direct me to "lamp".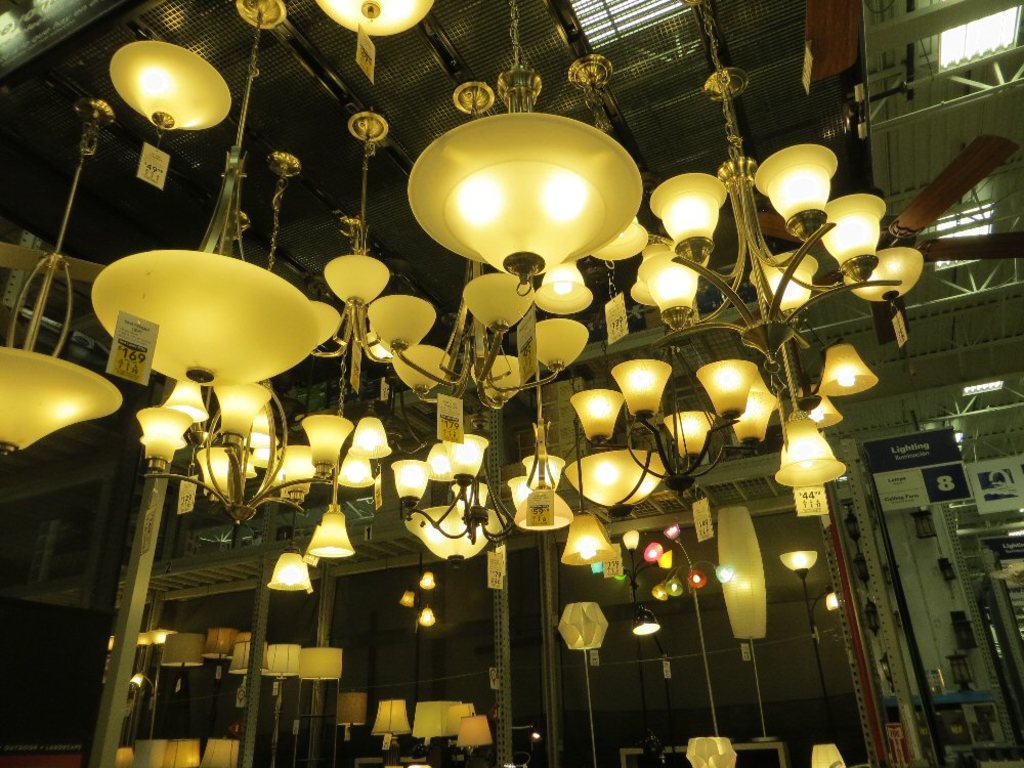
Direction: x1=553 y1=510 x2=623 y2=567.
